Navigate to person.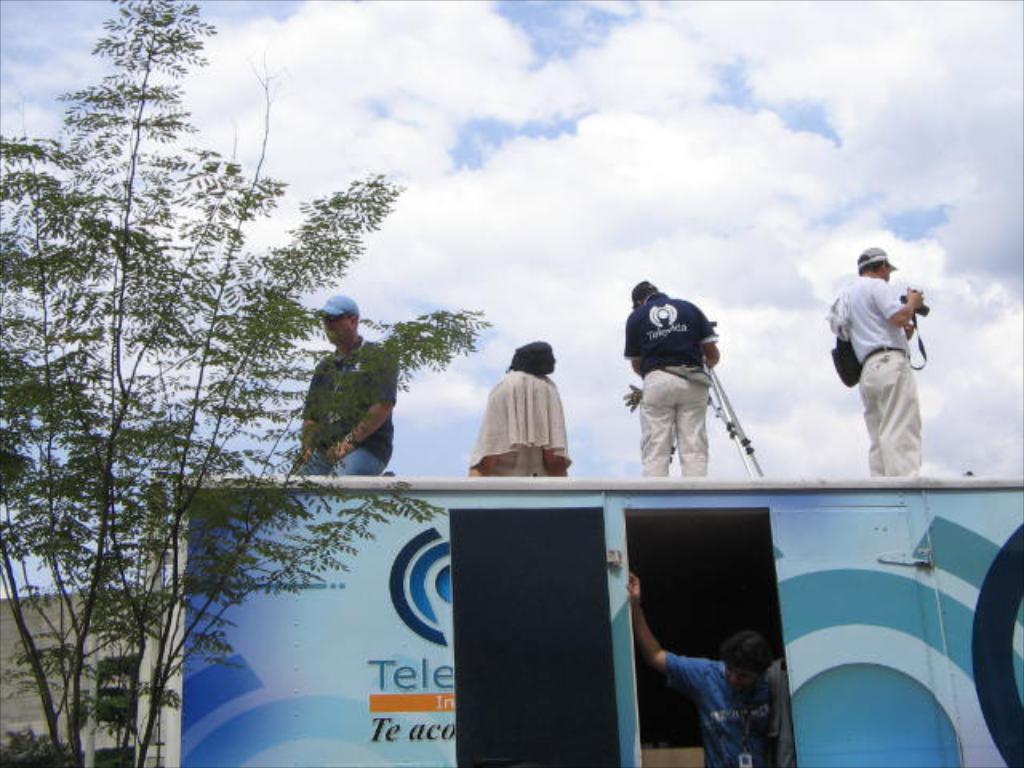
Navigation target: (626,272,750,499).
